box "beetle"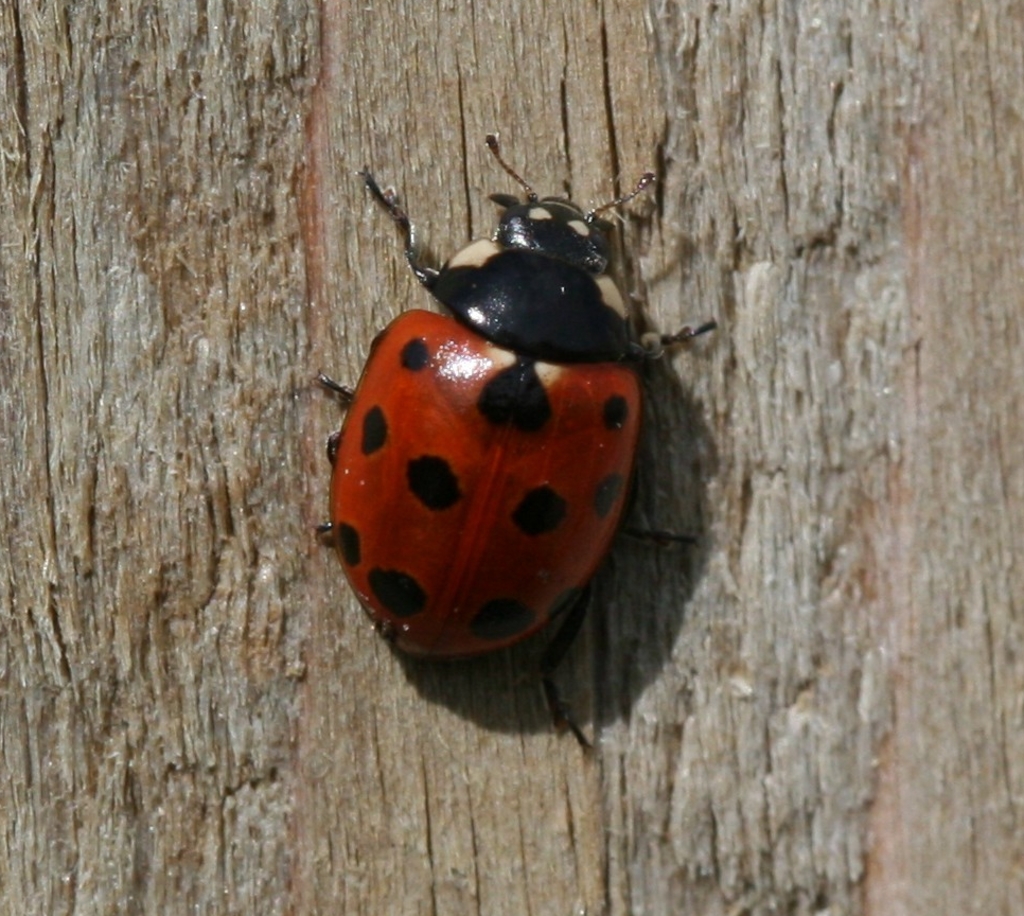
box=[272, 136, 724, 748]
